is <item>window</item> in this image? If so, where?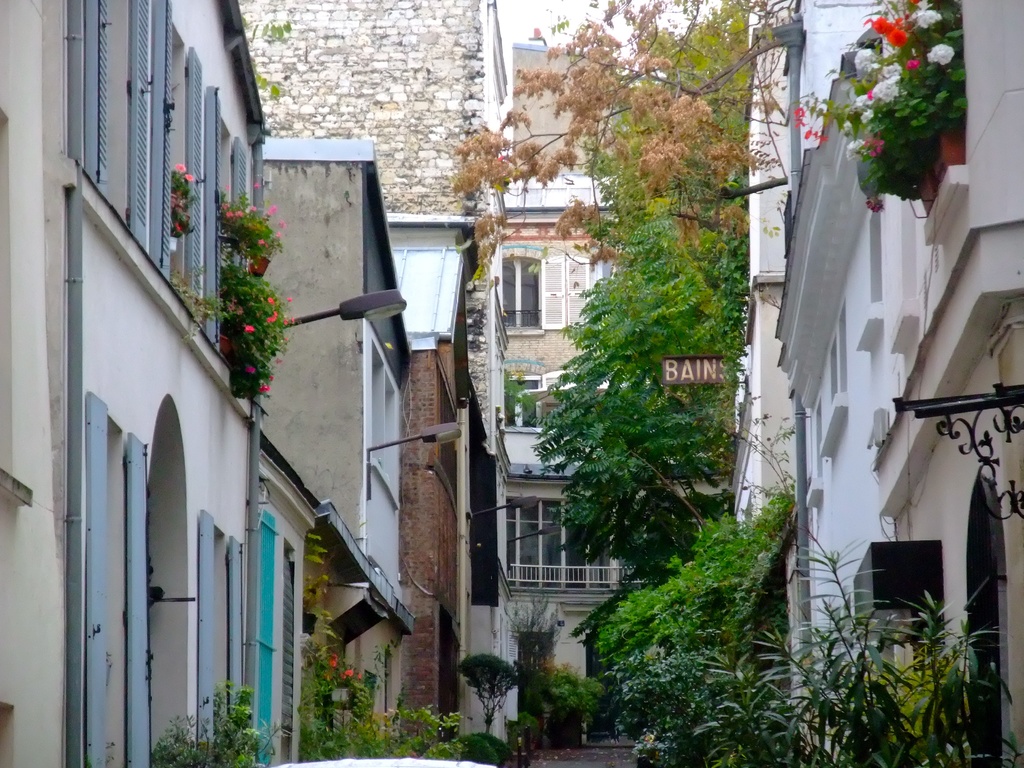
Yes, at x1=499, y1=241, x2=556, y2=341.
